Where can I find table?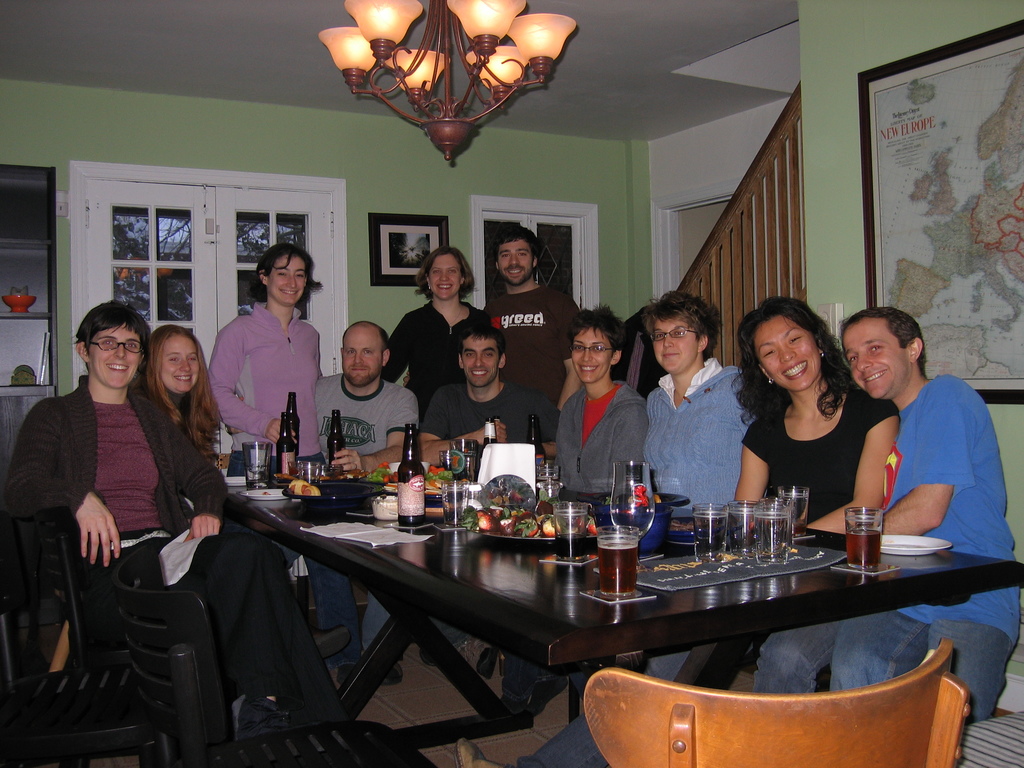
You can find it at left=321, top=490, right=970, bottom=740.
